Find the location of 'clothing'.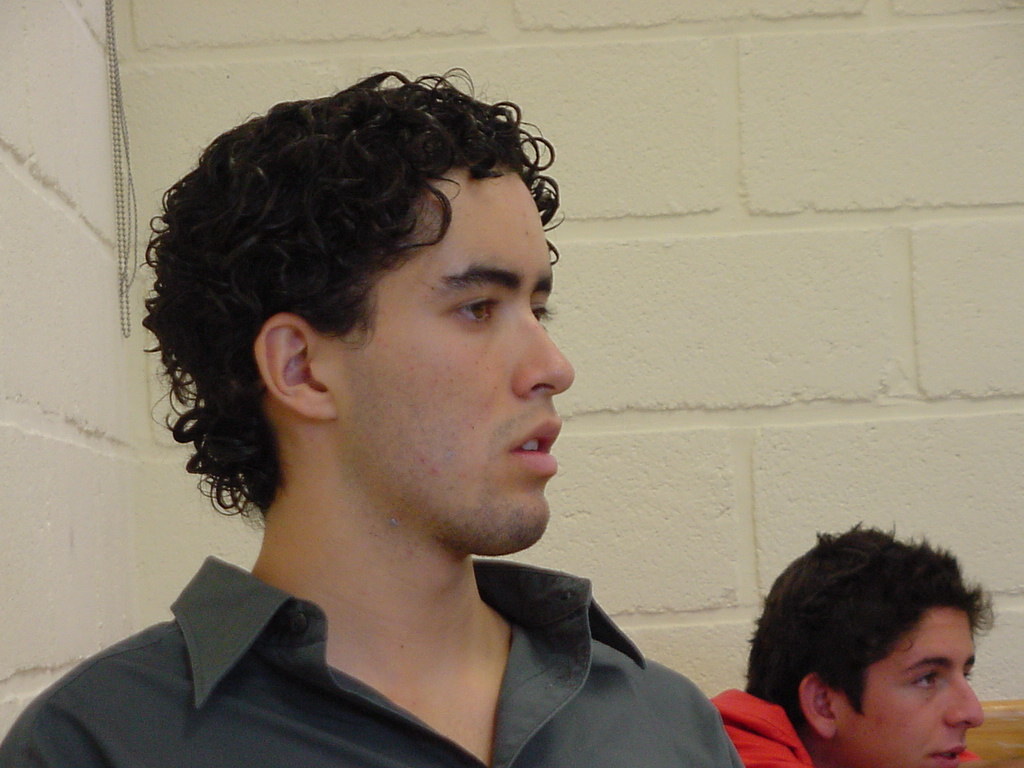
Location: [0,540,738,767].
